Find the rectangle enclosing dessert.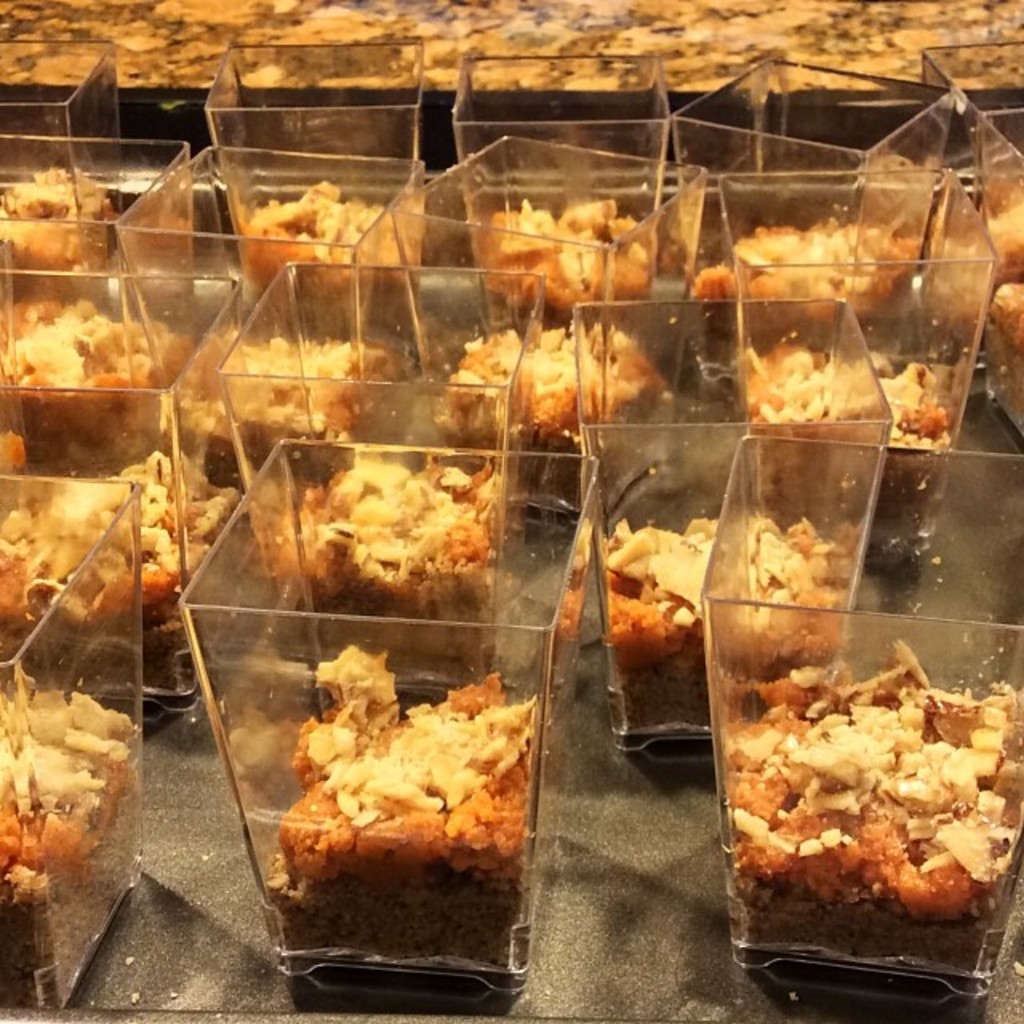
{"left": 0, "top": 302, "right": 168, "bottom": 427}.
